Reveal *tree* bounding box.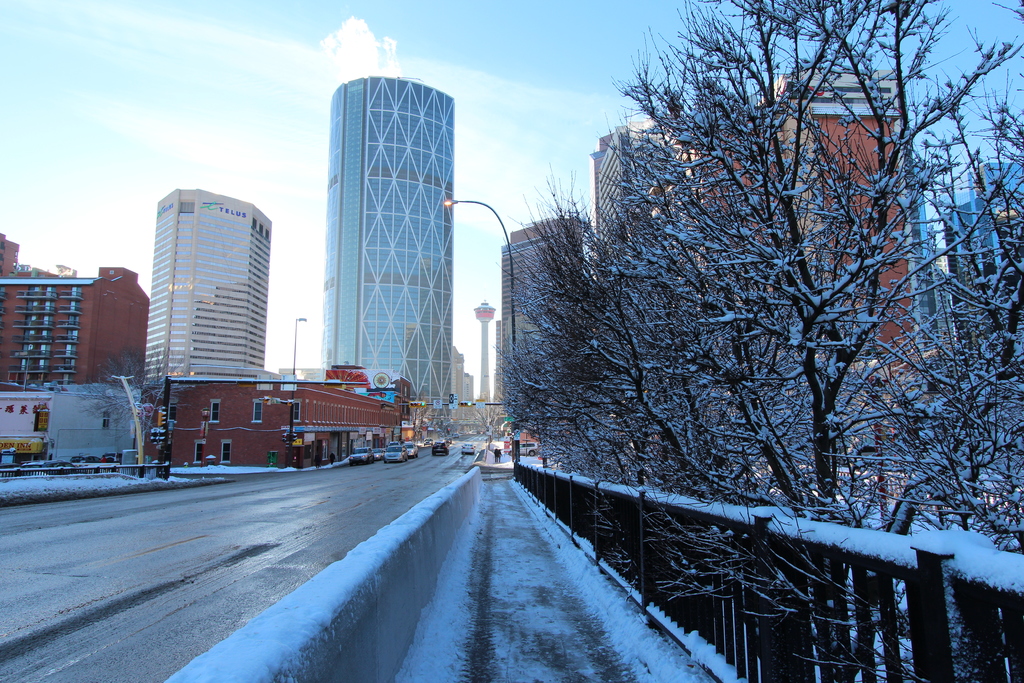
Revealed: [left=65, top=347, right=191, bottom=449].
